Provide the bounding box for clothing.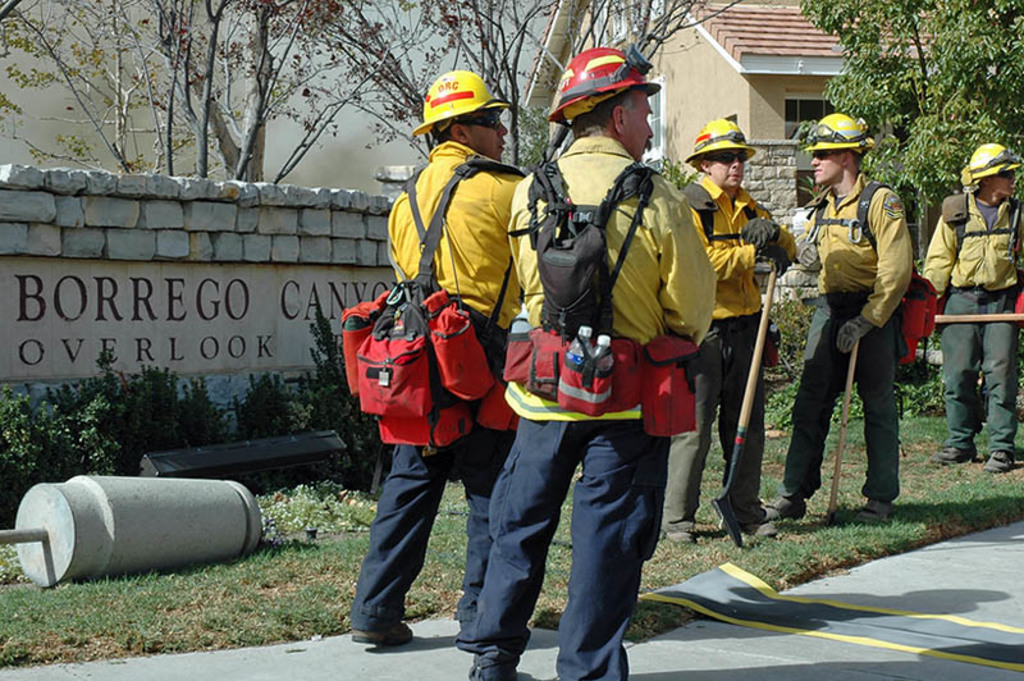
box=[923, 198, 1023, 460].
